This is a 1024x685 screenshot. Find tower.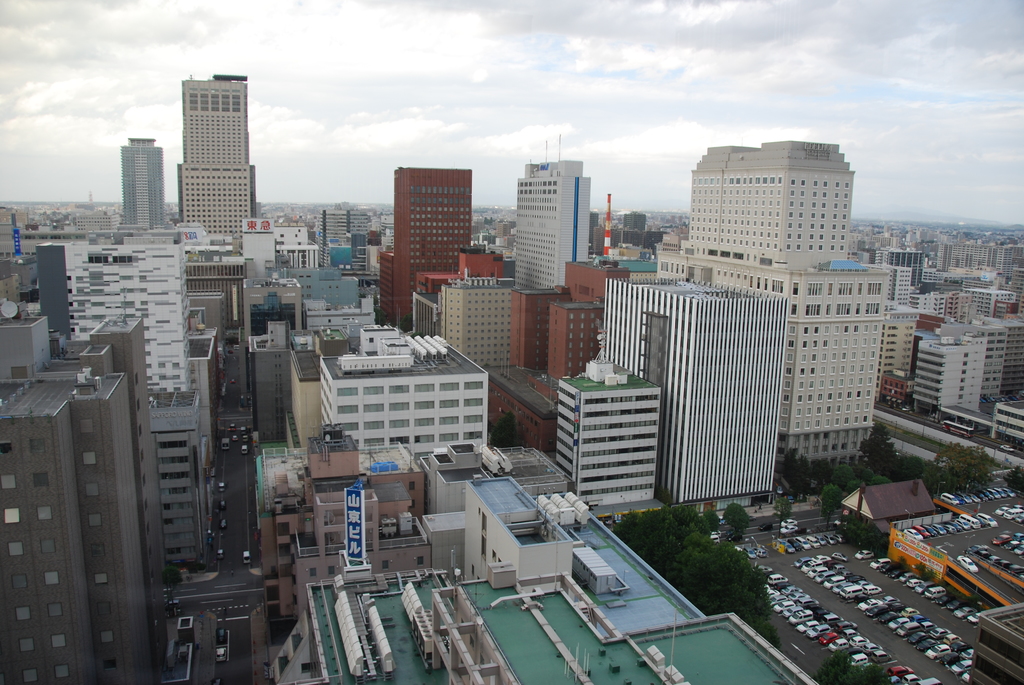
Bounding box: (178, 77, 250, 166).
